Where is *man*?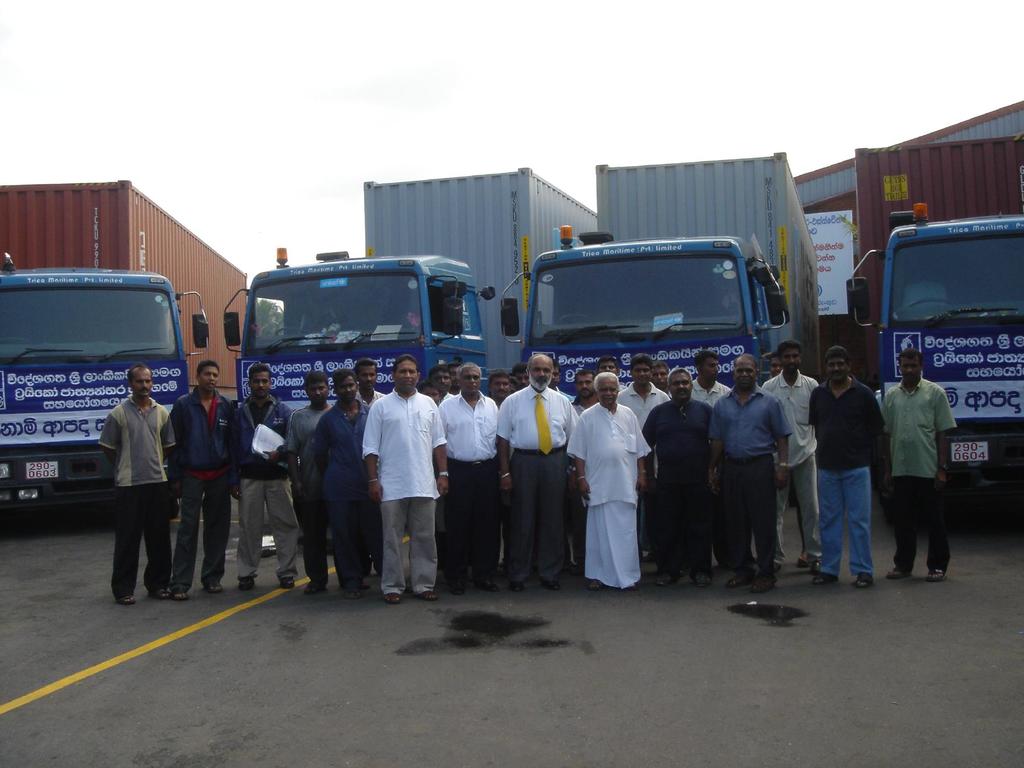
<bbox>703, 341, 799, 607</bbox>.
